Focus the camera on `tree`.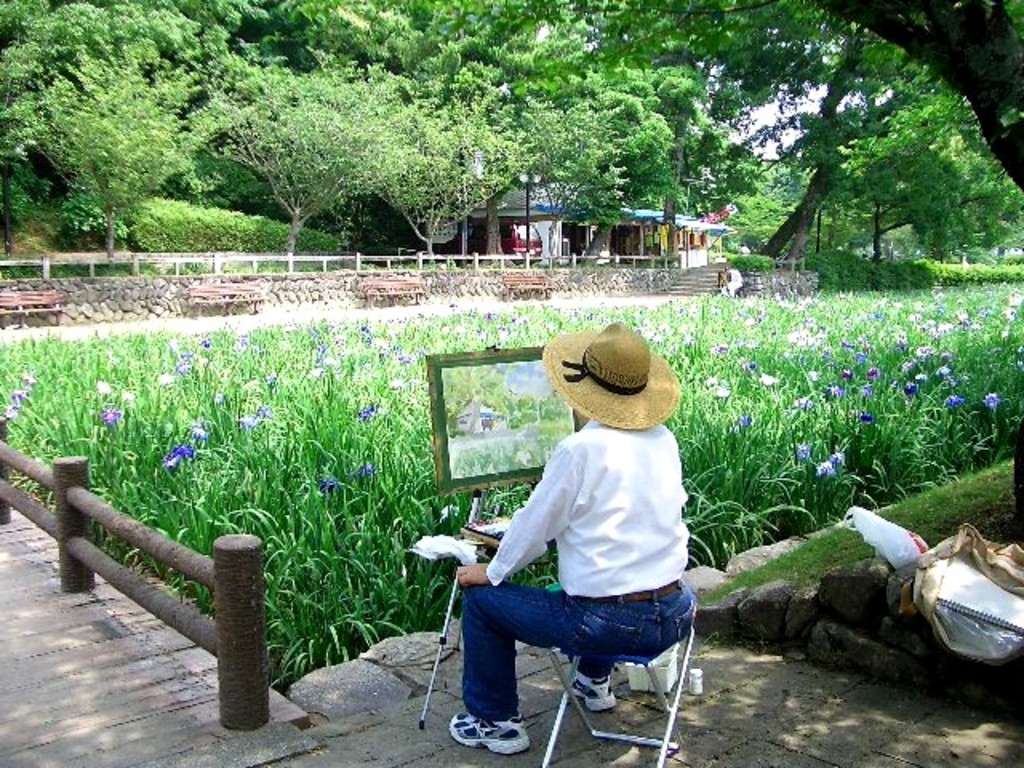
Focus region: box(382, 107, 536, 267).
